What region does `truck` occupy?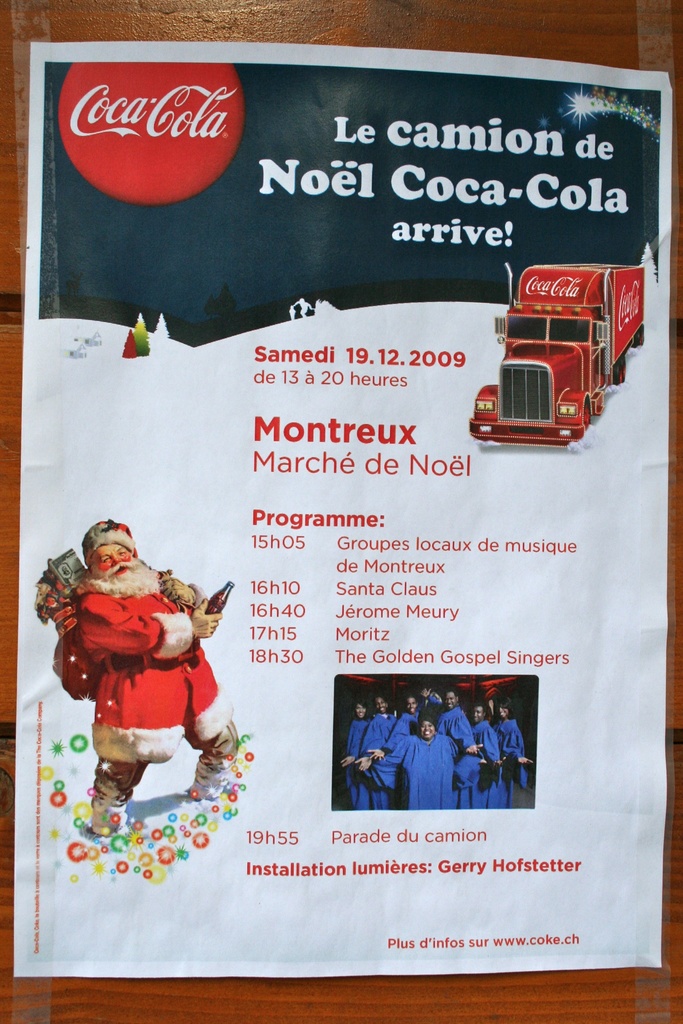
x1=475 y1=247 x2=641 y2=460.
